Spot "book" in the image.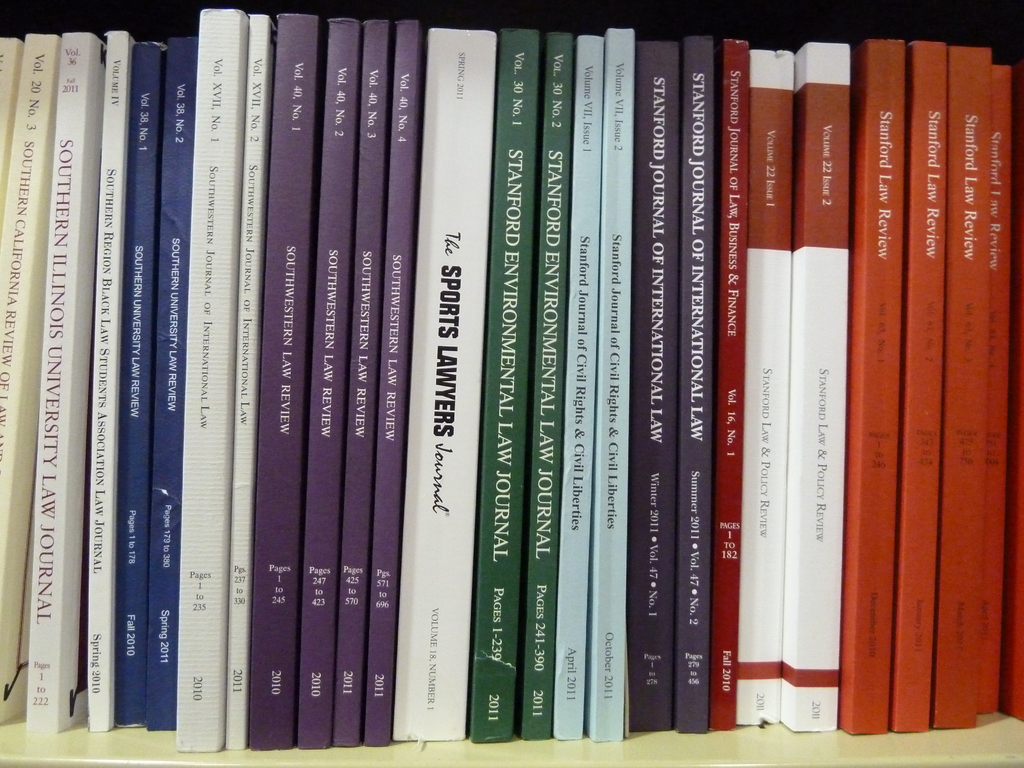
"book" found at pyautogui.locateOnScreen(973, 58, 1005, 717).
